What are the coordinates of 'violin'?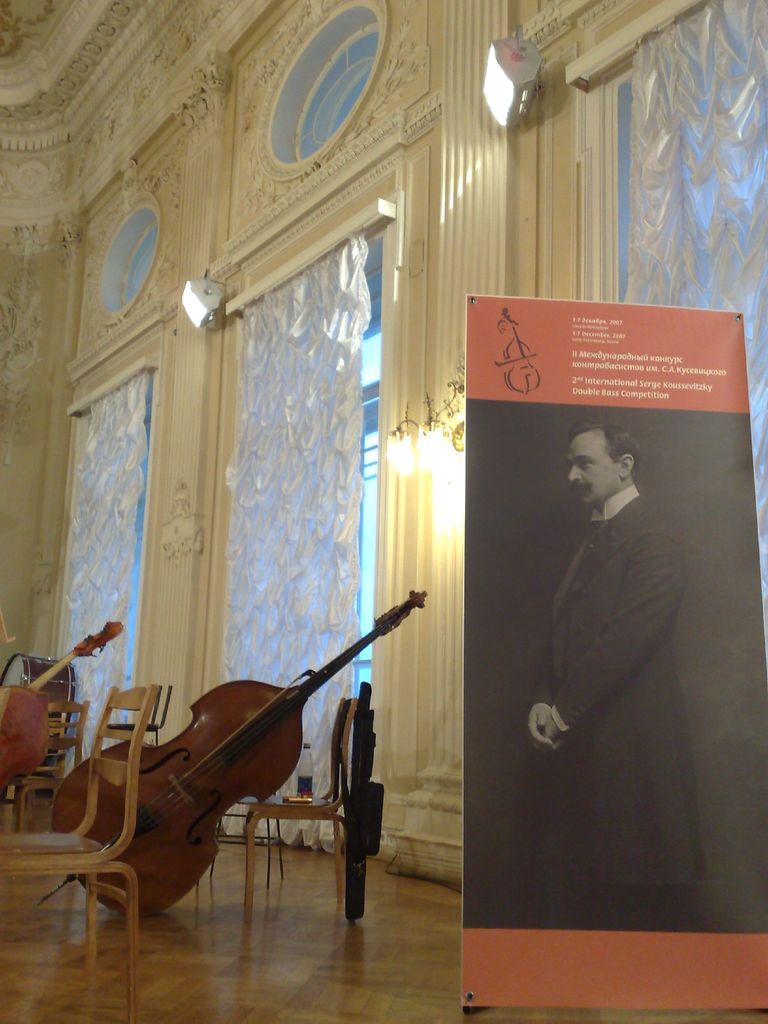
x1=0, y1=617, x2=124, y2=810.
